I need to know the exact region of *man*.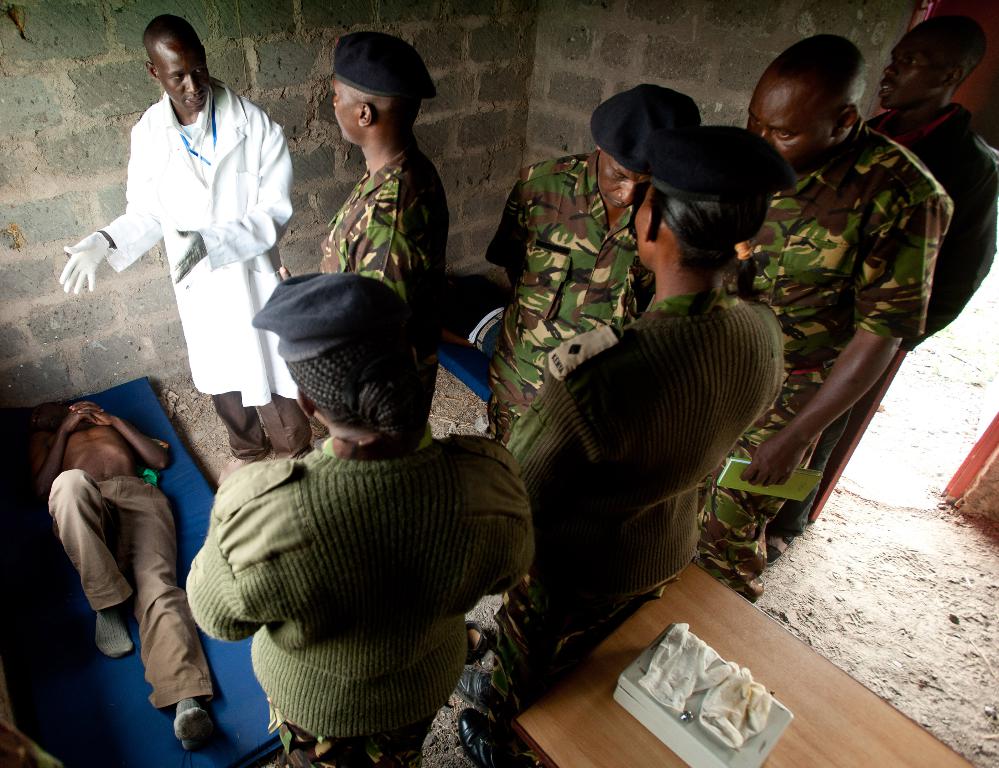
Region: box(278, 32, 456, 343).
